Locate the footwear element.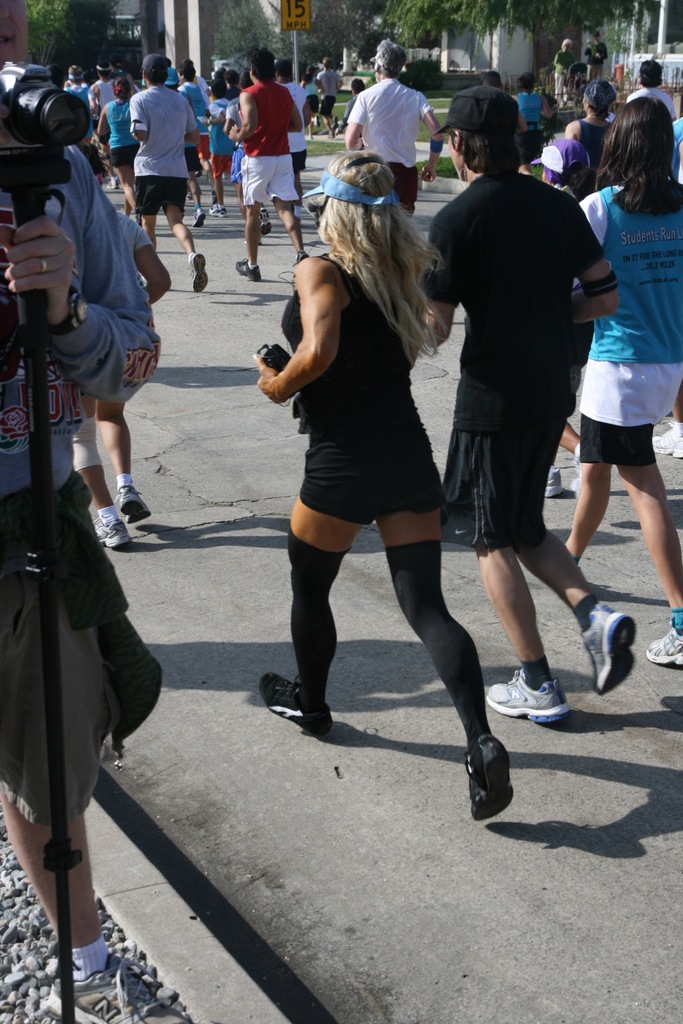
Element bbox: locate(262, 671, 334, 742).
